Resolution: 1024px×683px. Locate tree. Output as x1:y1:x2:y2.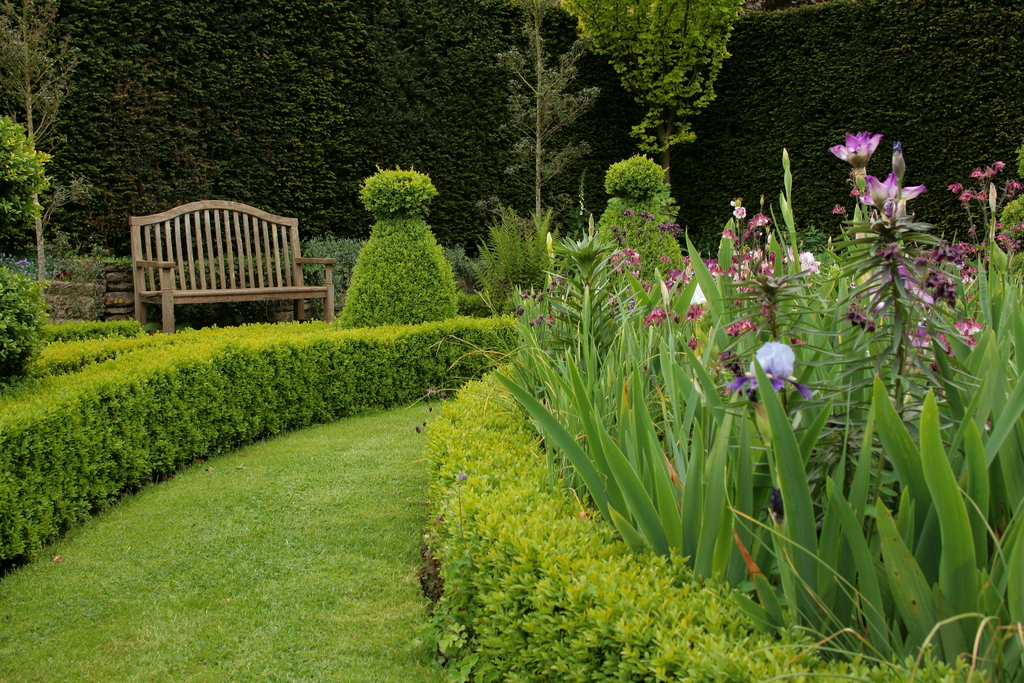
327:150:456:336.
